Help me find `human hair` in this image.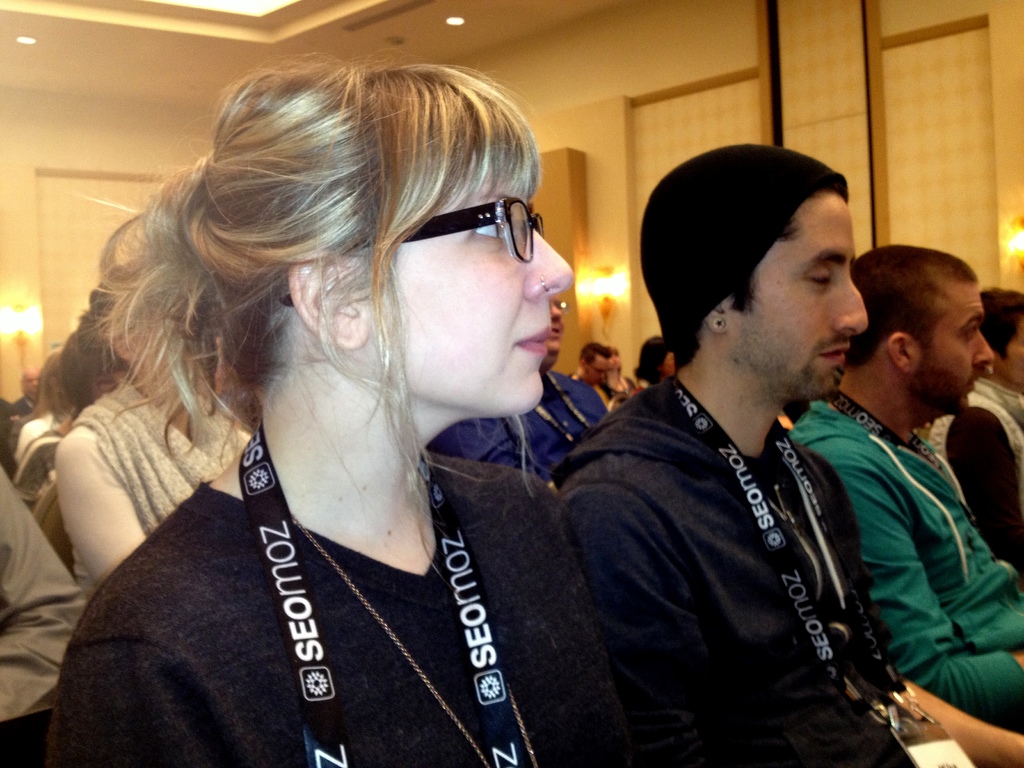
Found it: l=980, t=287, r=1023, b=358.
